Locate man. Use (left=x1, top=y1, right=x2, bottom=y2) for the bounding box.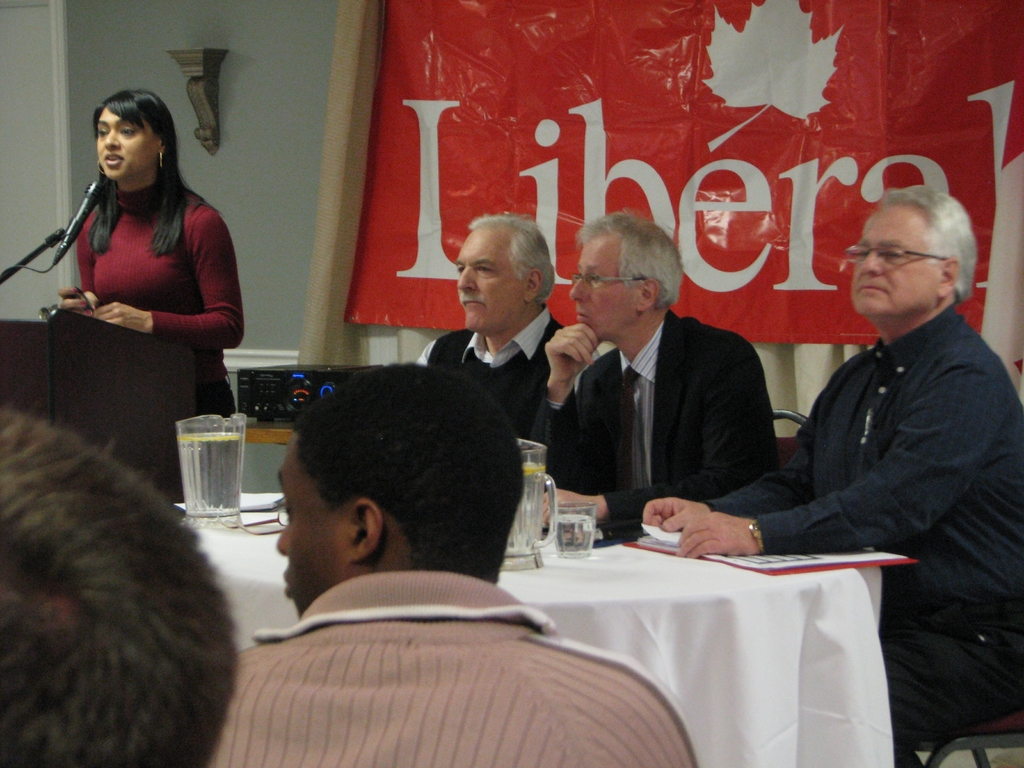
(left=532, top=211, right=778, bottom=522).
